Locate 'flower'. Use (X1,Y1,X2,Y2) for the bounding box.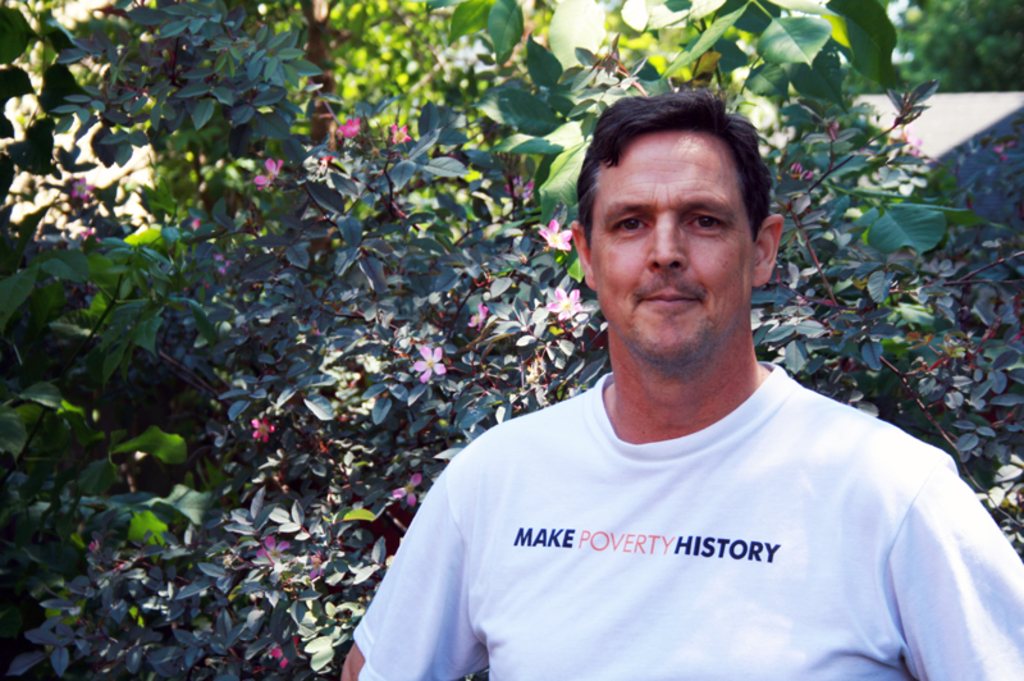
(467,301,494,333).
